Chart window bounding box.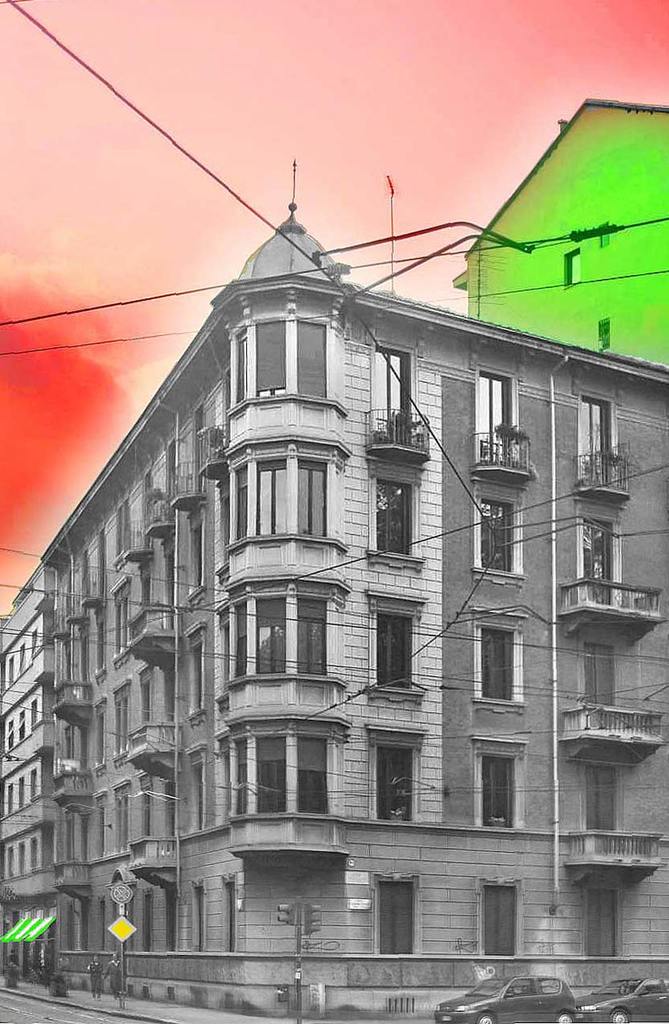
Charted: 7/658/16/685.
